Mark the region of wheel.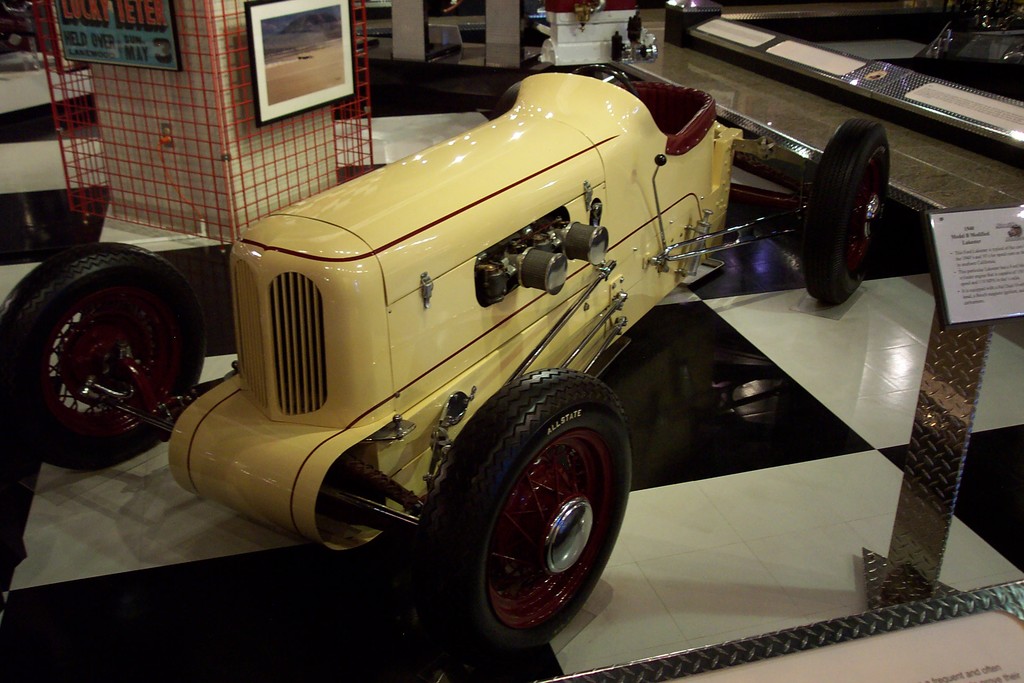
Region: [0,245,207,475].
